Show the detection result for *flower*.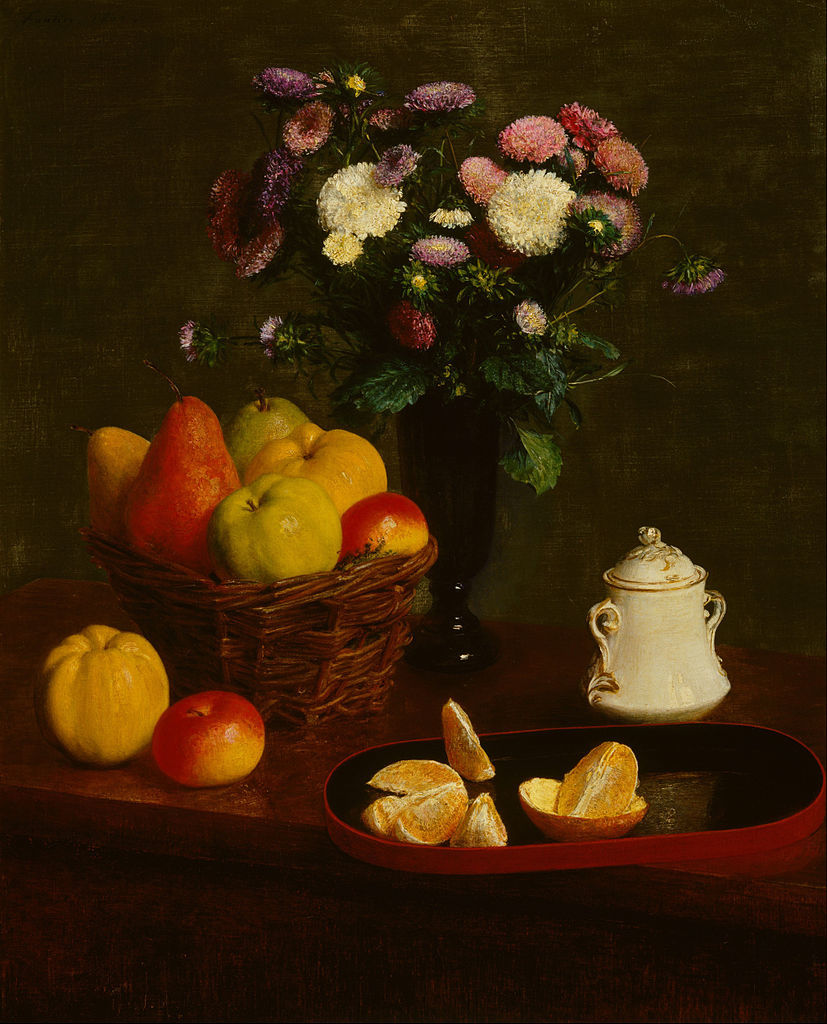
BBox(316, 163, 401, 239).
